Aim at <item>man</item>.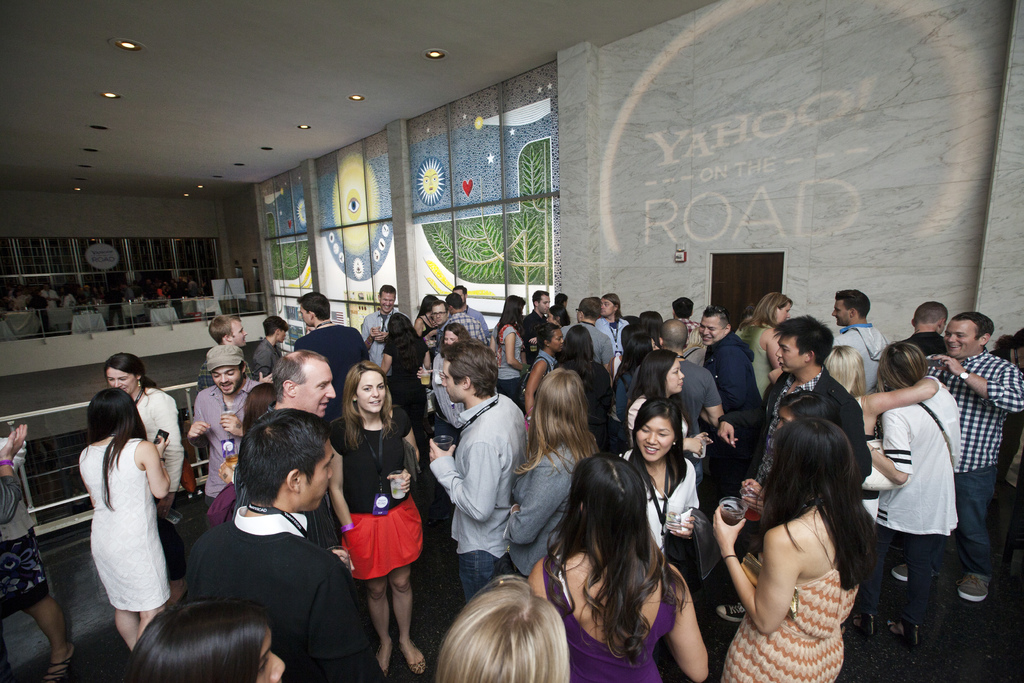
Aimed at <region>428, 340, 529, 602</region>.
